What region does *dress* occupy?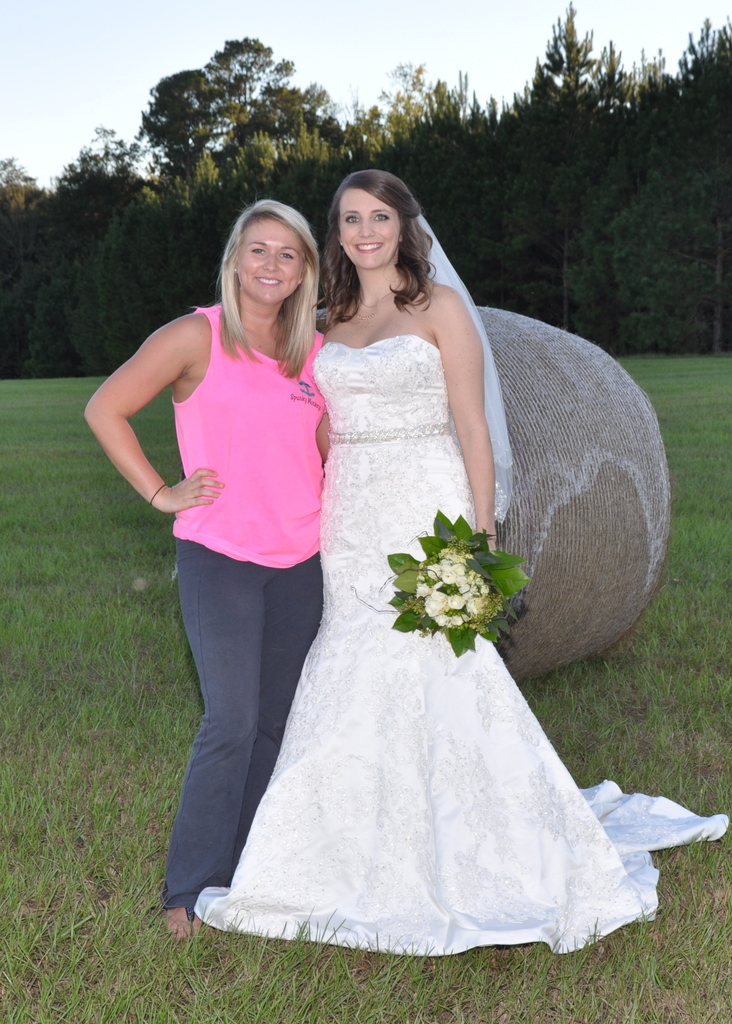
191,335,728,958.
